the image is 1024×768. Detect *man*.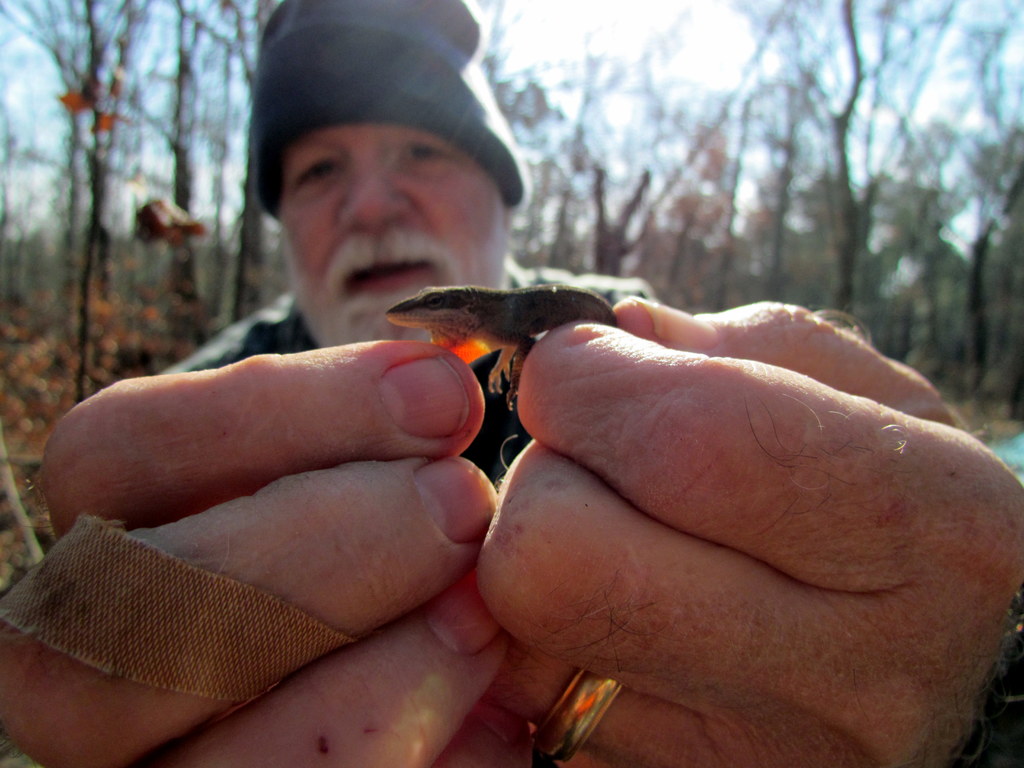
Detection: [0,0,1023,767].
